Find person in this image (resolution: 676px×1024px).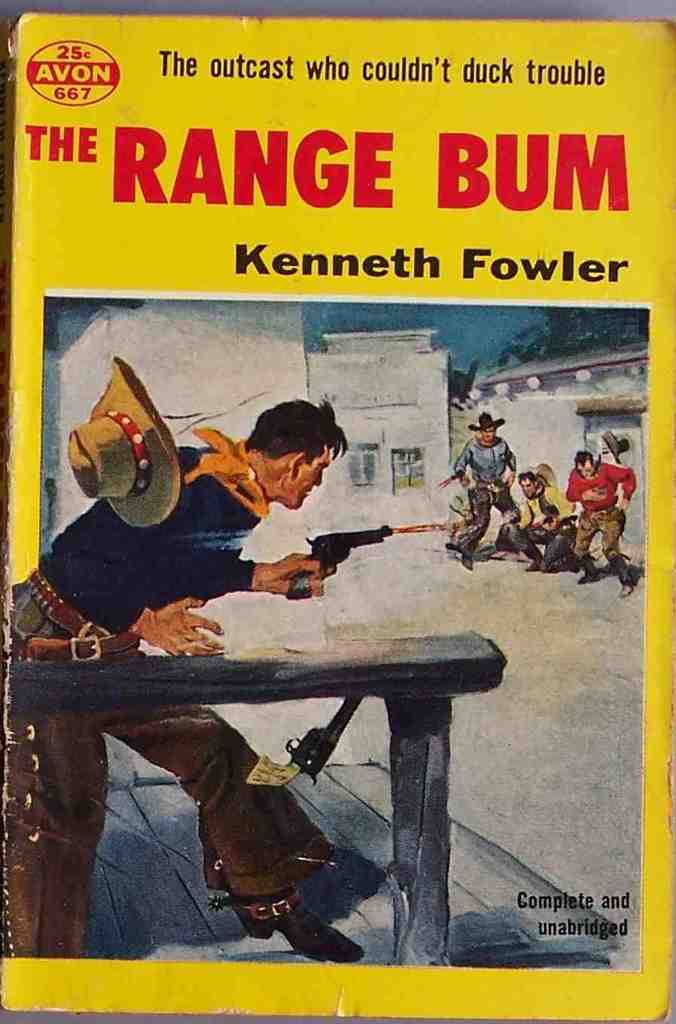
564/452/644/596.
